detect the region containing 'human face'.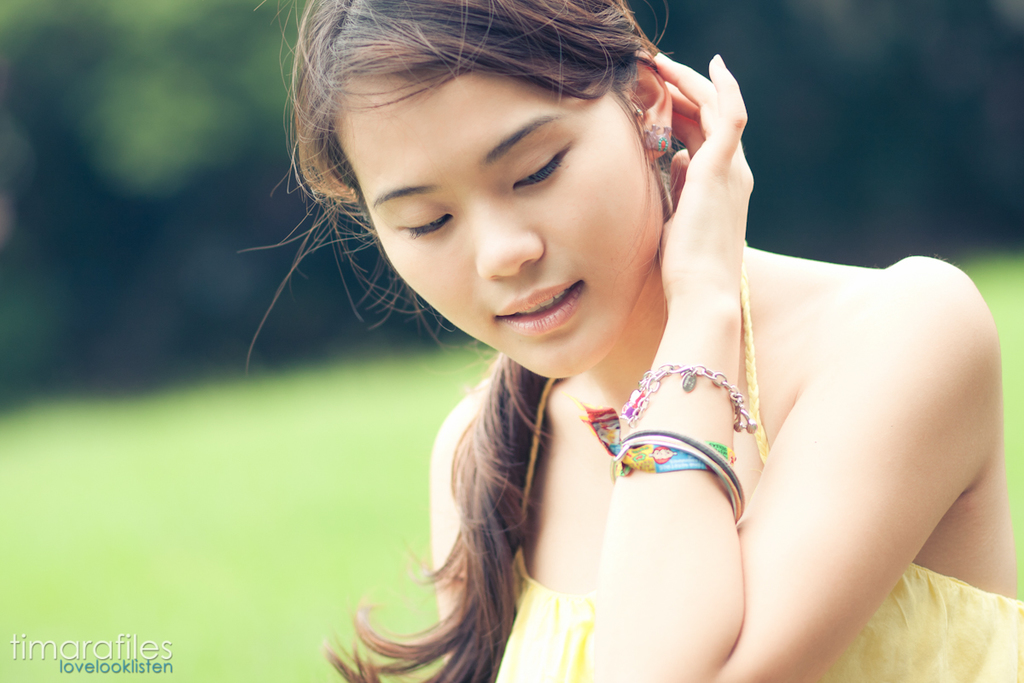
pyautogui.locateOnScreen(335, 73, 666, 373).
